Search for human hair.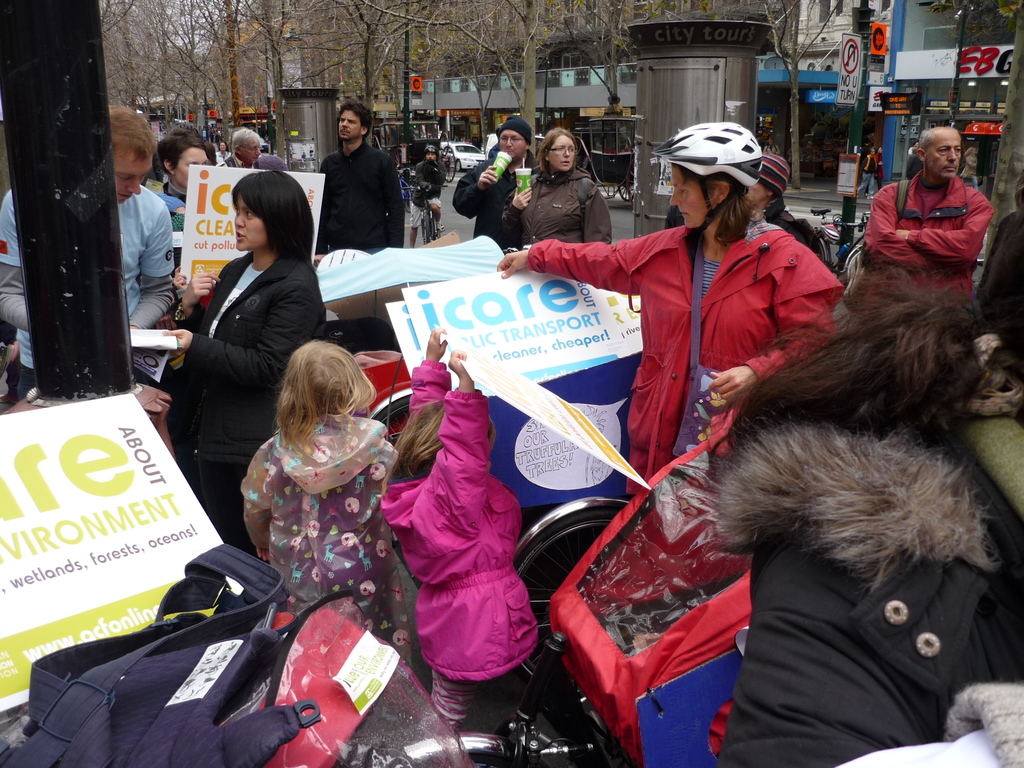
Found at [382, 396, 492, 493].
